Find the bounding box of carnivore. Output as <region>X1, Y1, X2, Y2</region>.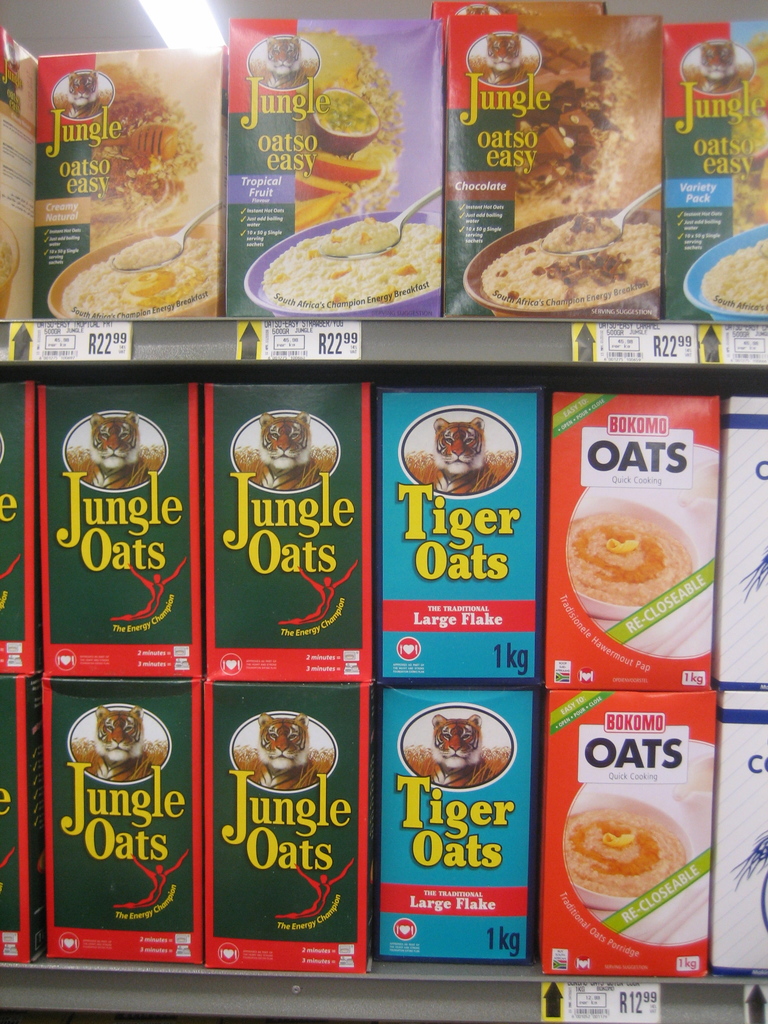
<region>422, 413, 511, 493</region>.
